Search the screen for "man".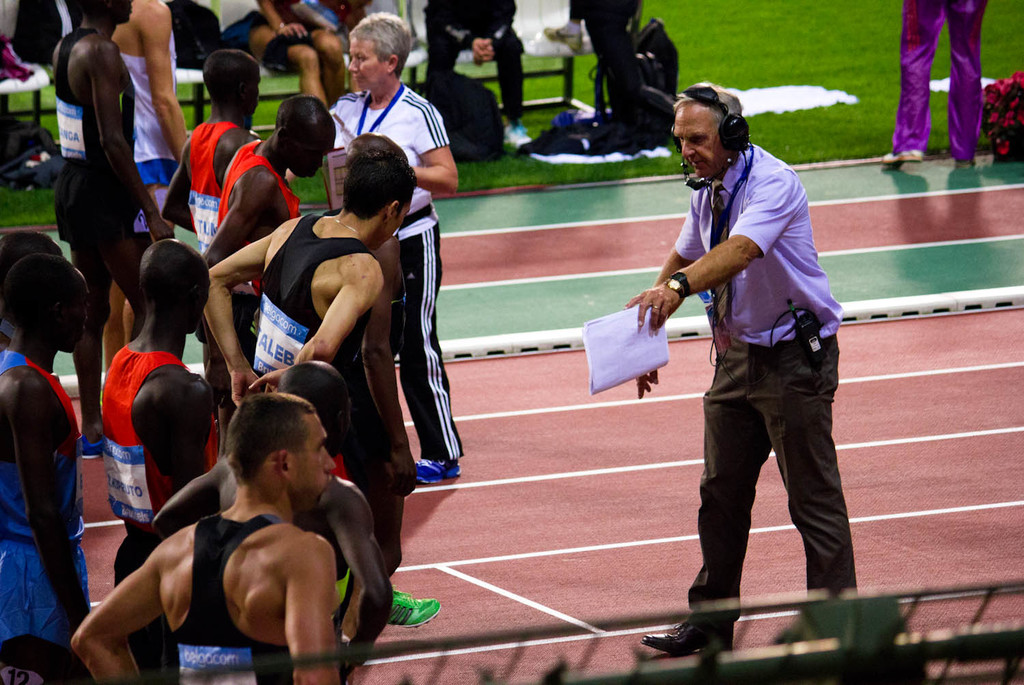
Found at 110:0:188:237.
